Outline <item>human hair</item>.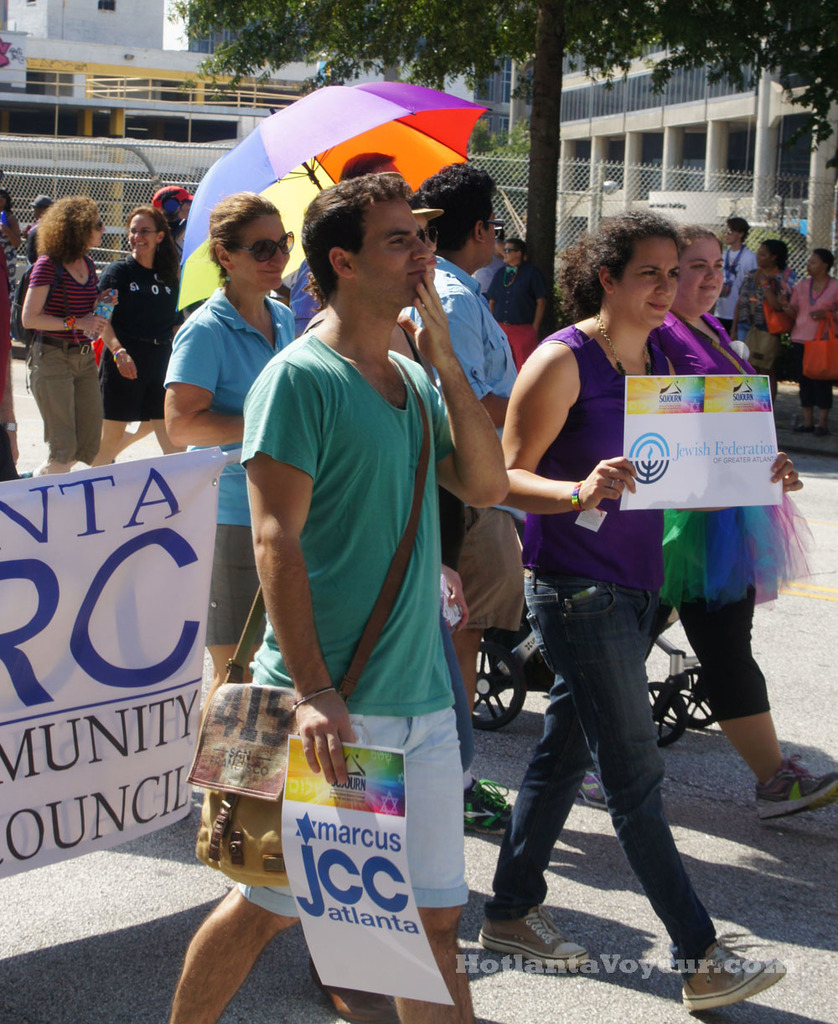
Outline: (38, 196, 97, 261).
